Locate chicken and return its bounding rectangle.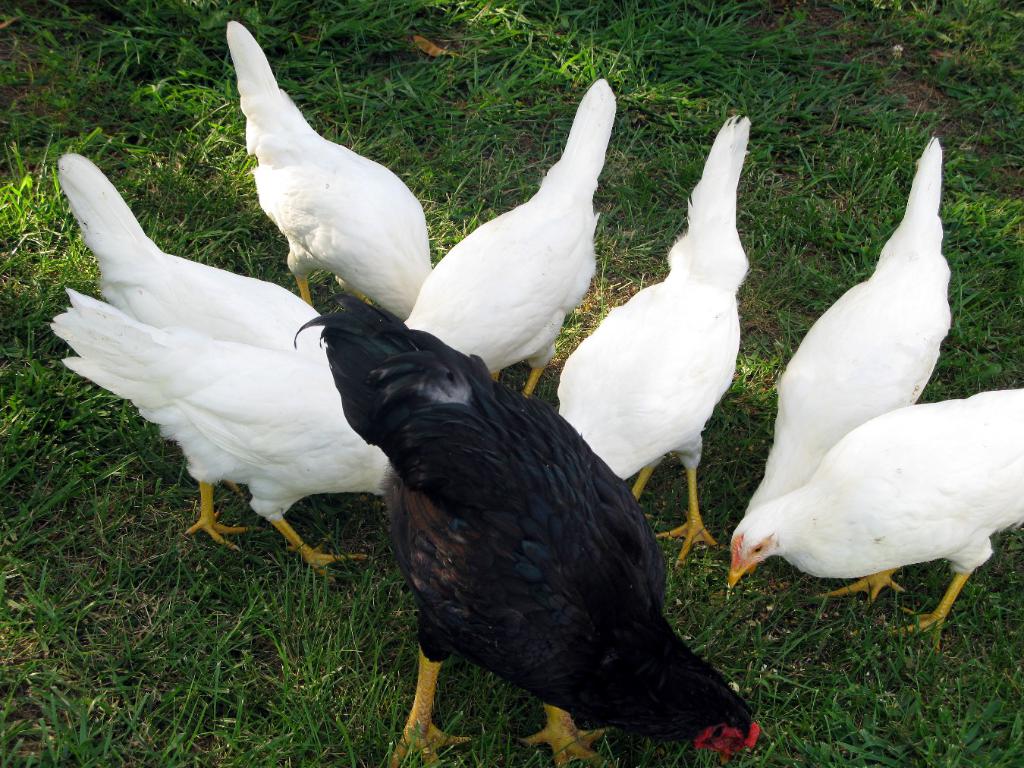
<box>393,70,619,398</box>.
